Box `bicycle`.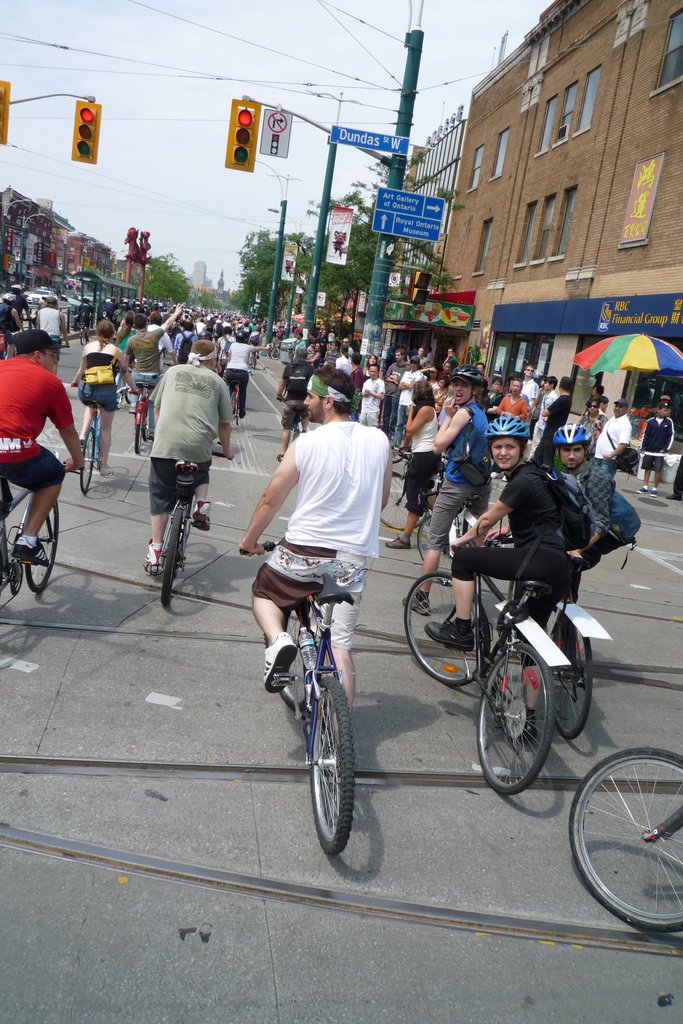
[x1=74, y1=384, x2=127, y2=505].
